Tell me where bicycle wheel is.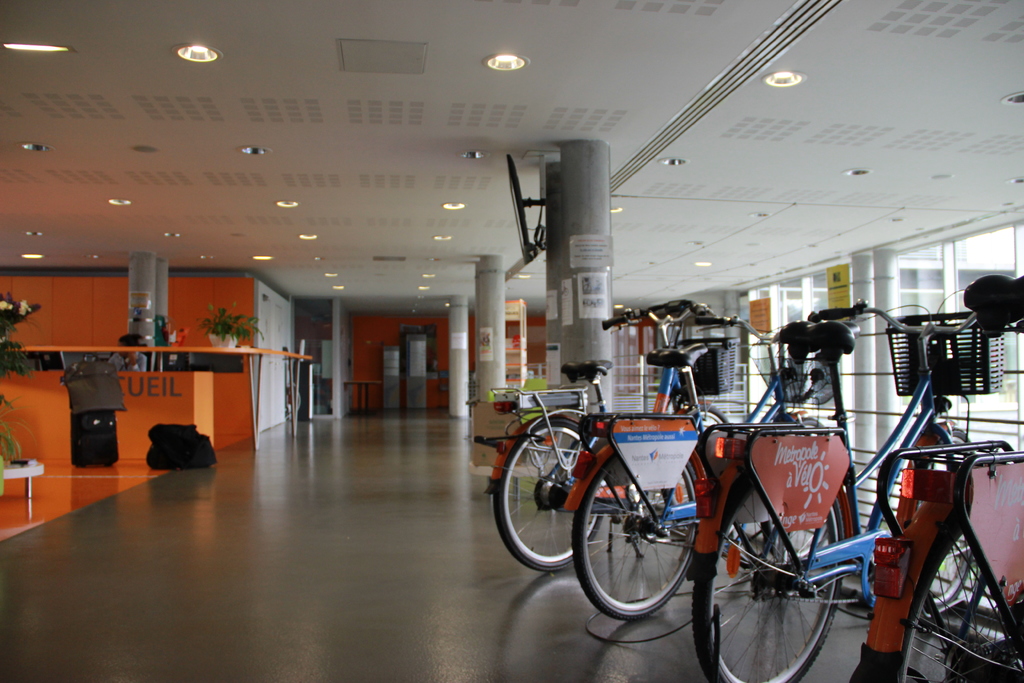
bicycle wheel is at 685/403/730/435.
